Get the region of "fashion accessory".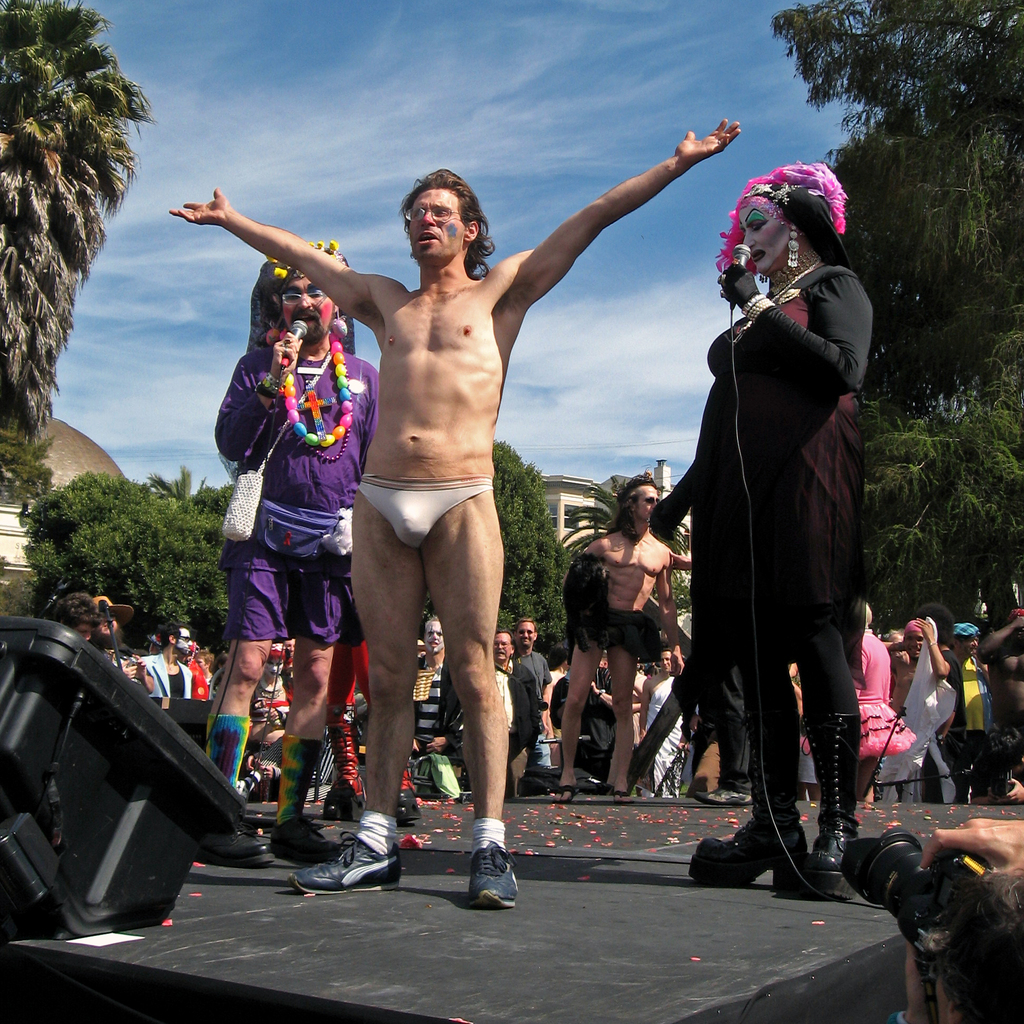
bbox=[802, 707, 861, 900].
